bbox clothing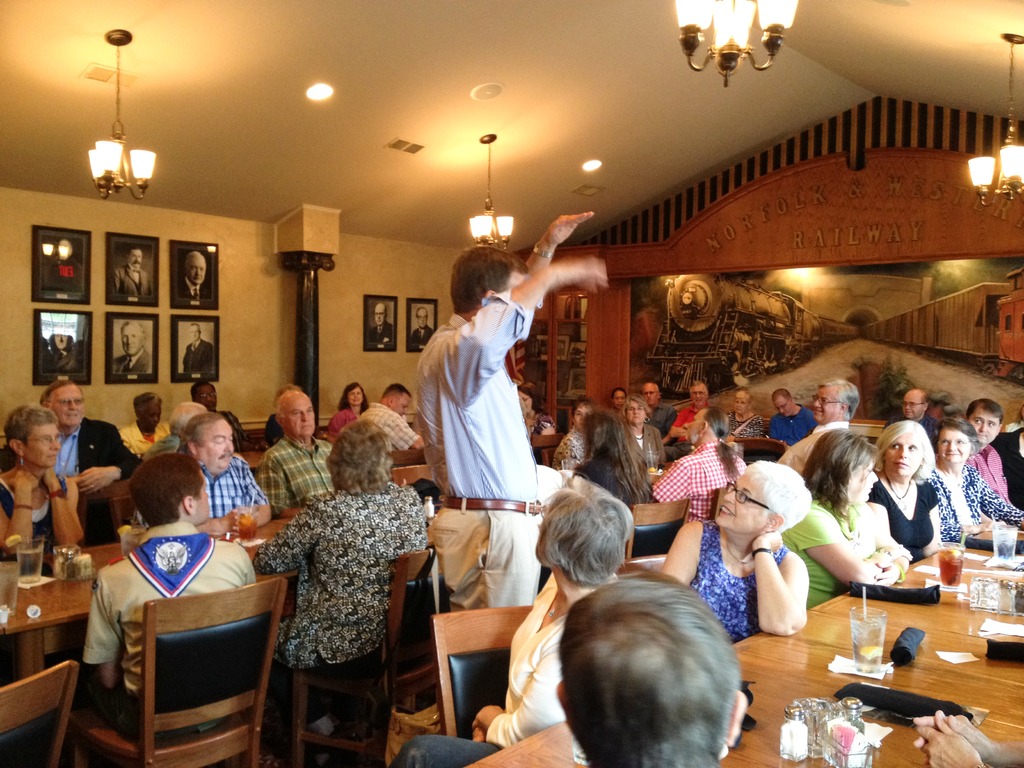
(x1=554, y1=425, x2=586, y2=476)
